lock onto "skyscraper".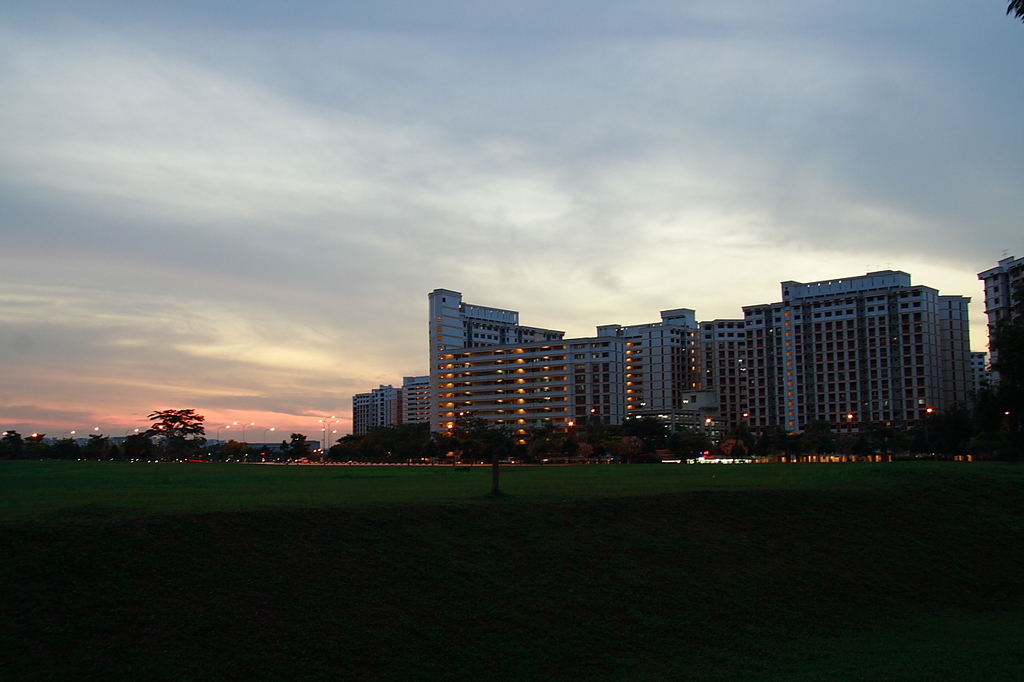
Locked: (426, 285, 554, 443).
